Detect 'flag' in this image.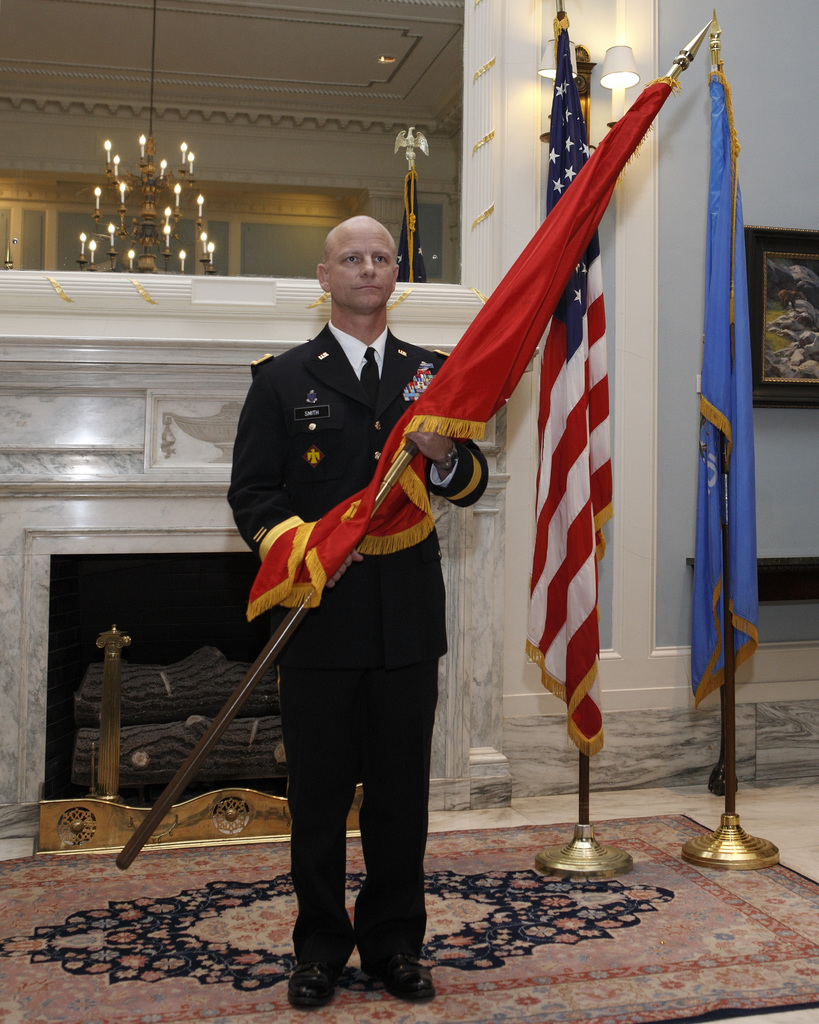
Detection: 238, 80, 679, 626.
